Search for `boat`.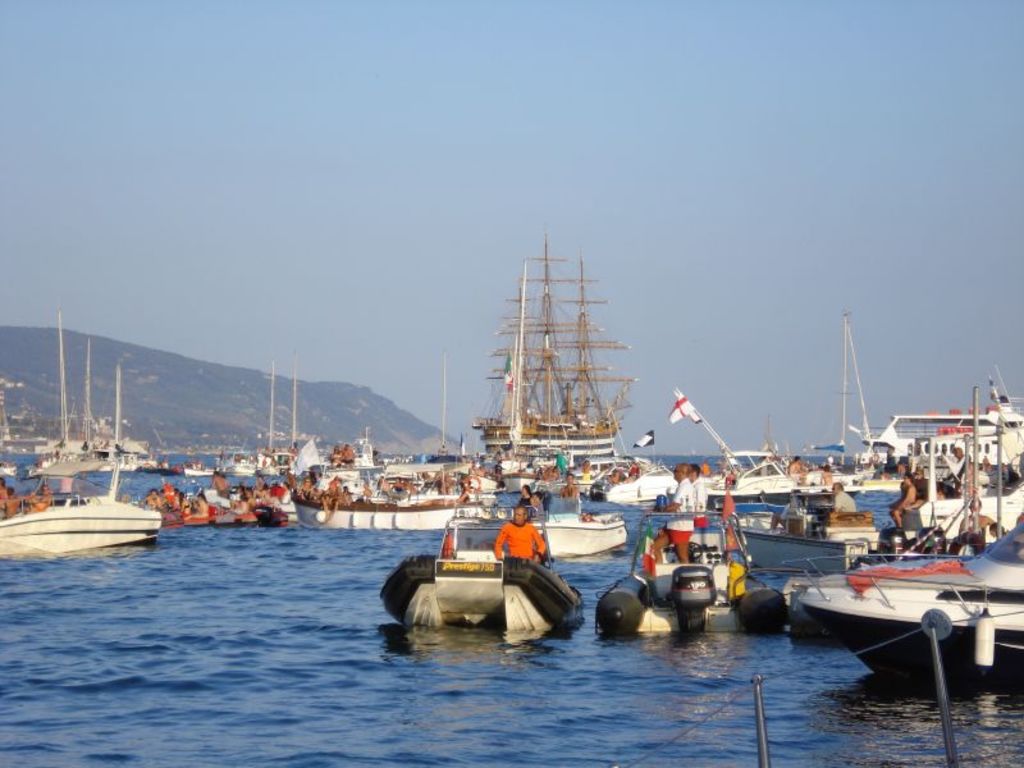
Found at bbox(586, 497, 783, 632).
